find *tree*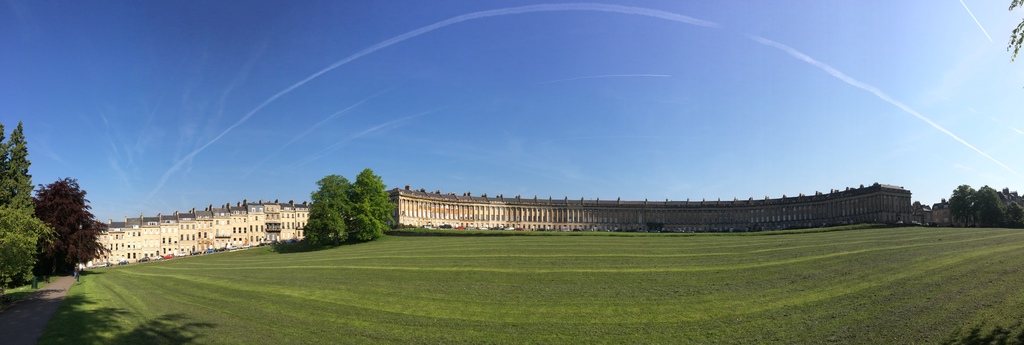
0,119,33,211
